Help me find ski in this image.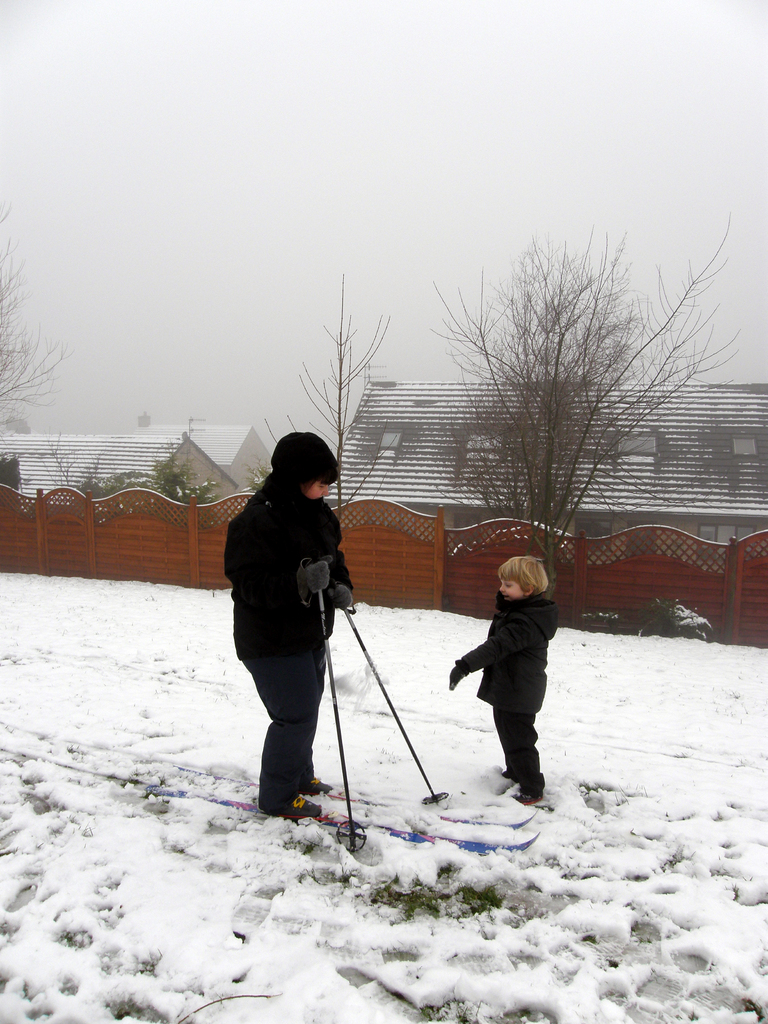
Found it: 152:783:534:851.
